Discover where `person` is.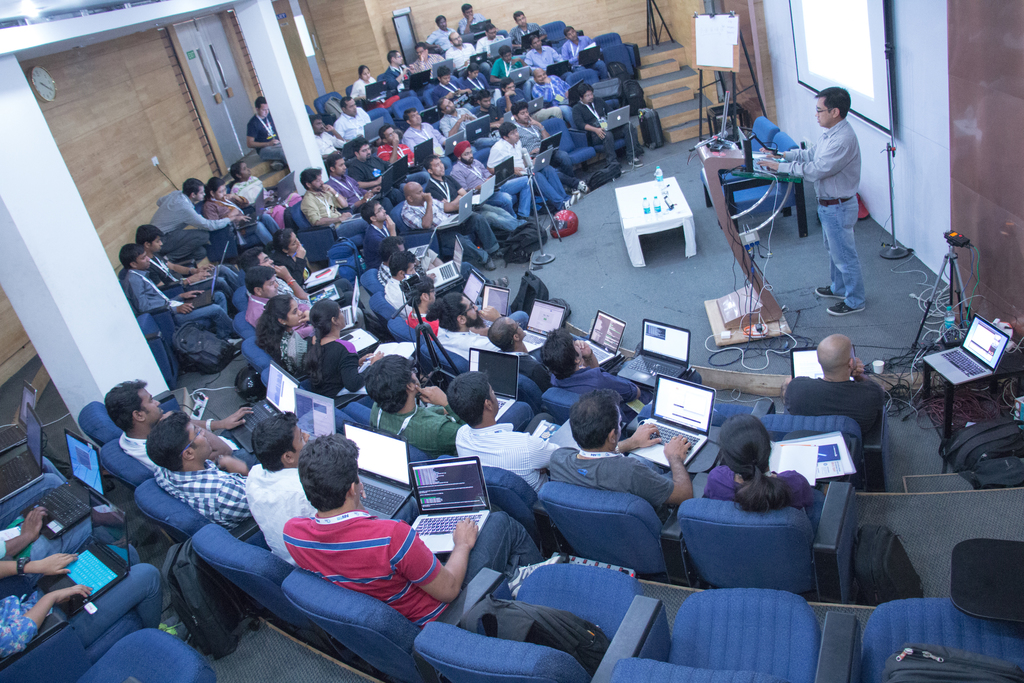
Discovered at 97/366/287/488.
